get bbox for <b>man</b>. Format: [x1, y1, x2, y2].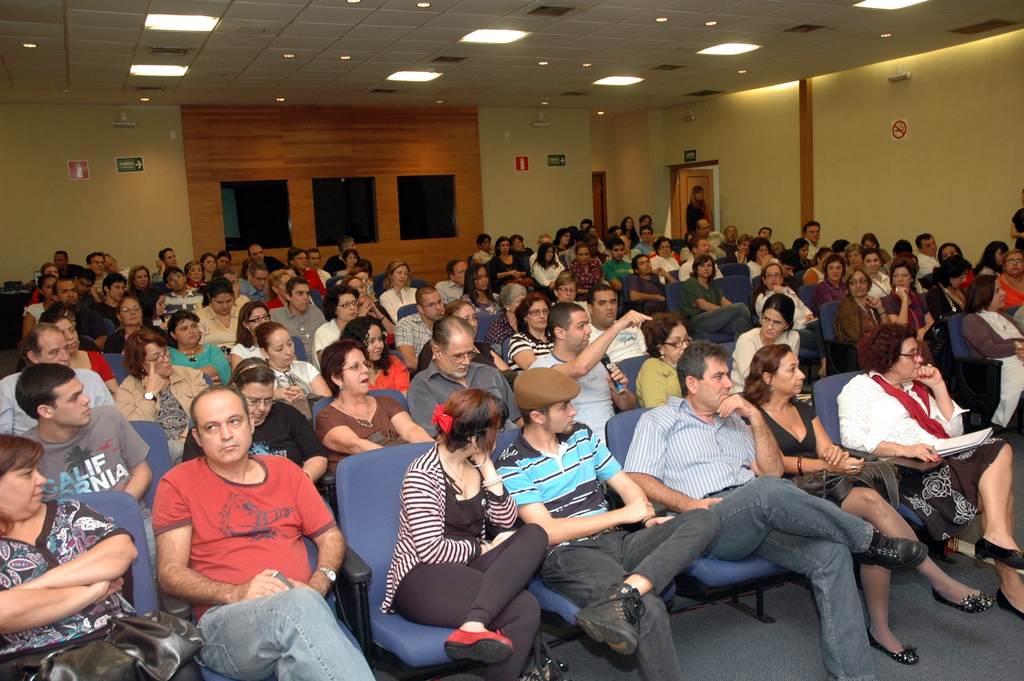
[271, 277, 325, 353].
